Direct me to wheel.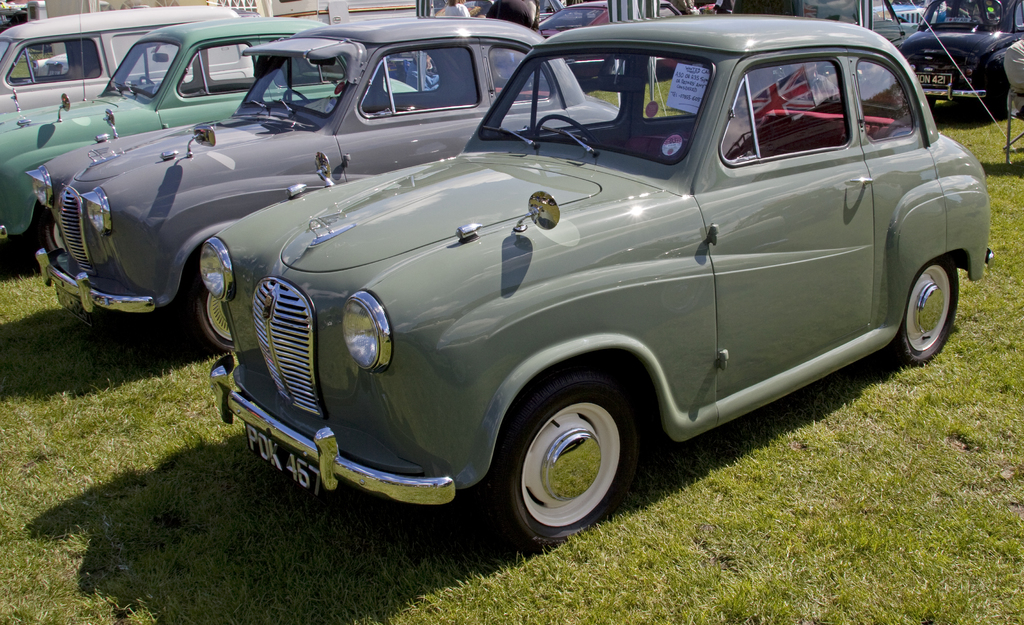
Direction: box(136, 73, 154, 85).
